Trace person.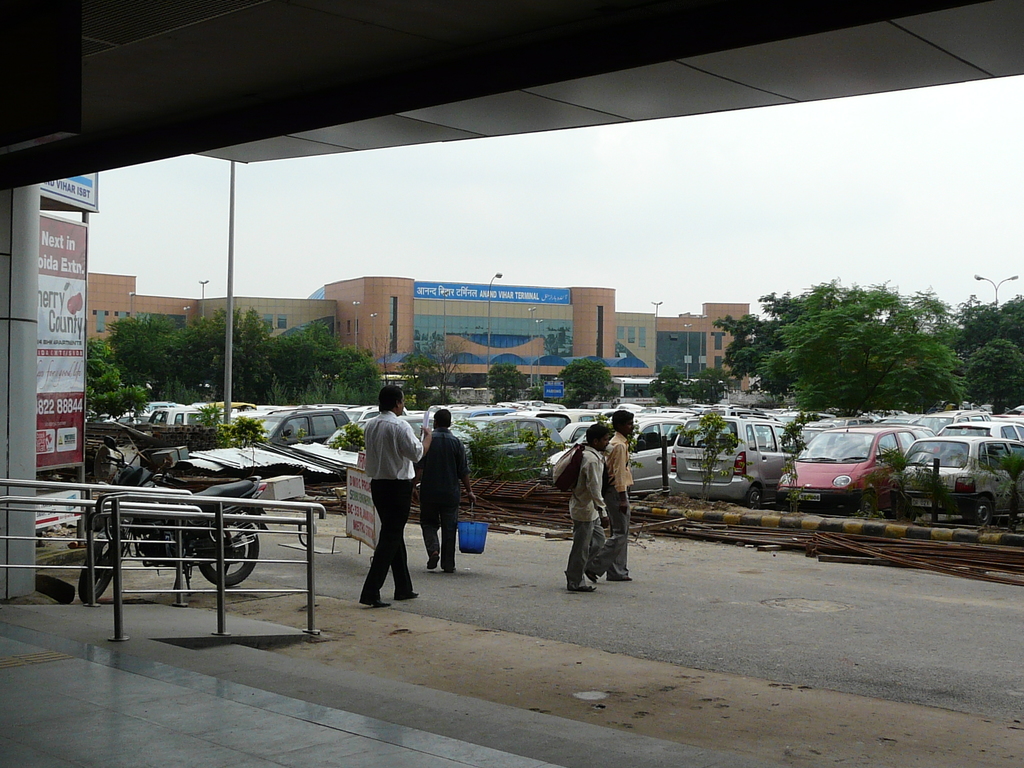
Traced to <region>564, 422, 611, 591</region>.
